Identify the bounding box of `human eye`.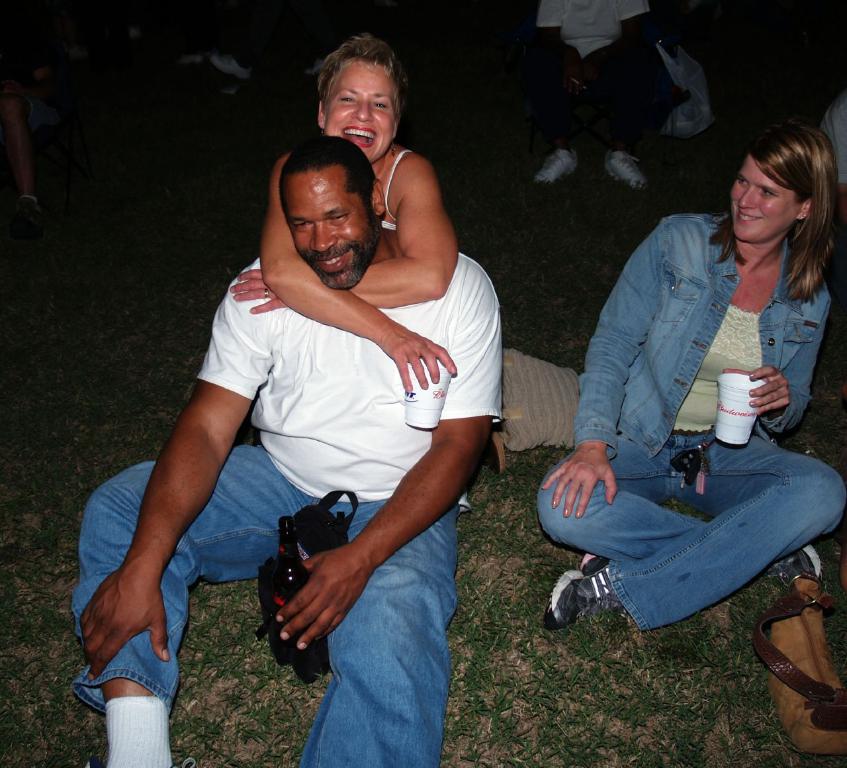
bbox=(759, 187, 780, 198).
